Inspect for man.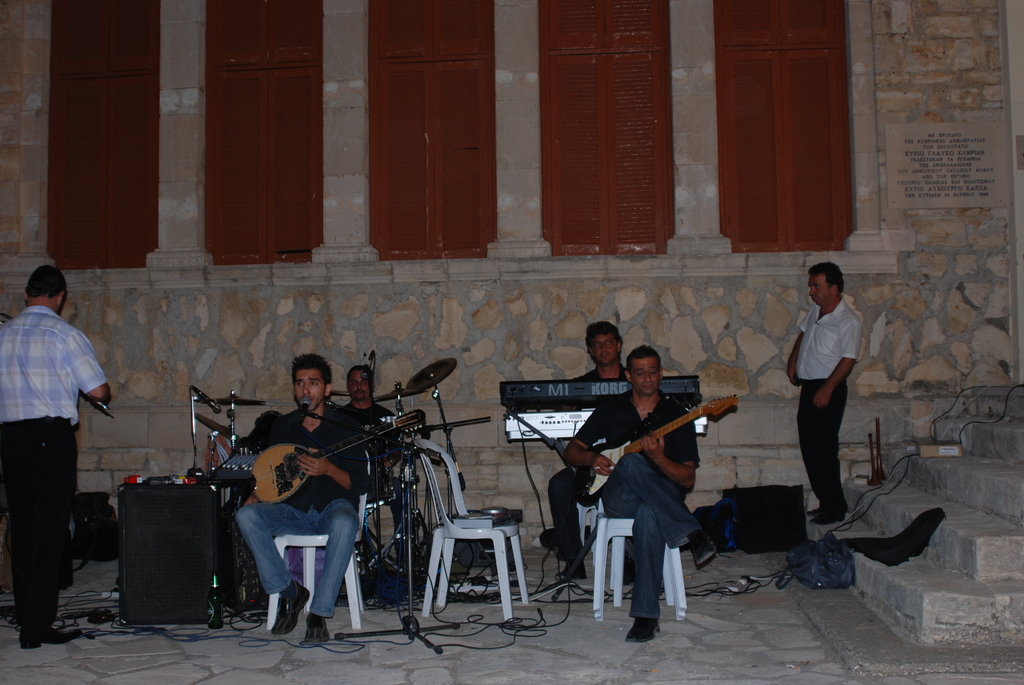
Inspection: [left=545, top=321, right=640, bottom=579].
